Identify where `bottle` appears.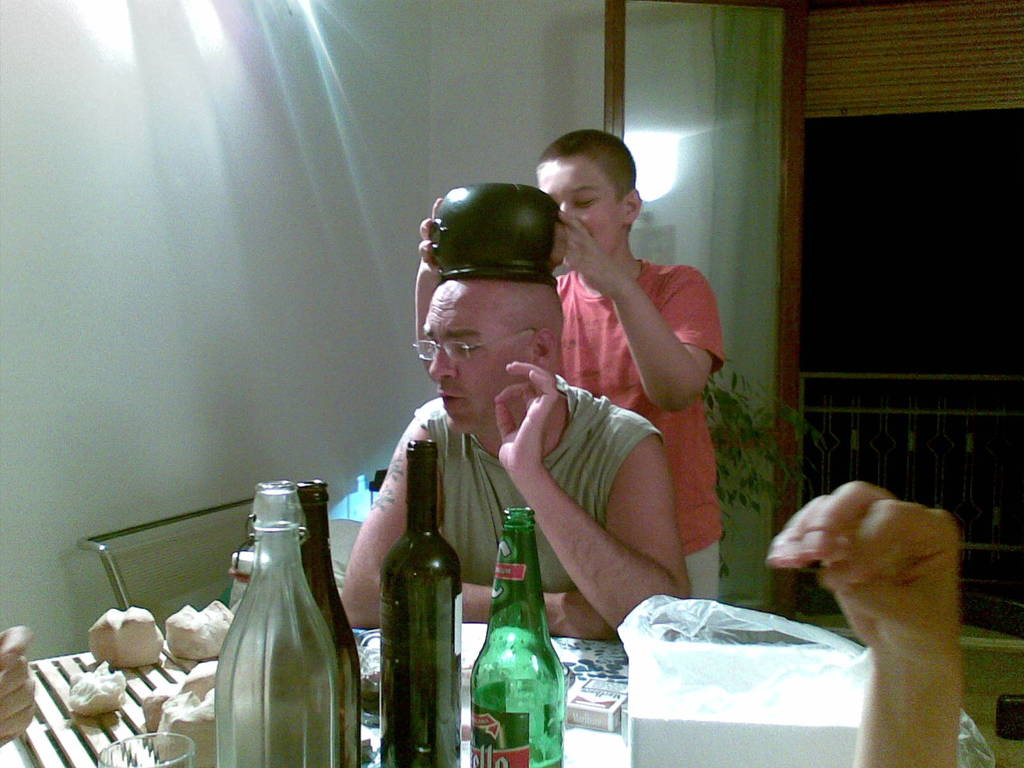
Appears at rect(216, 476, 337, 767).
